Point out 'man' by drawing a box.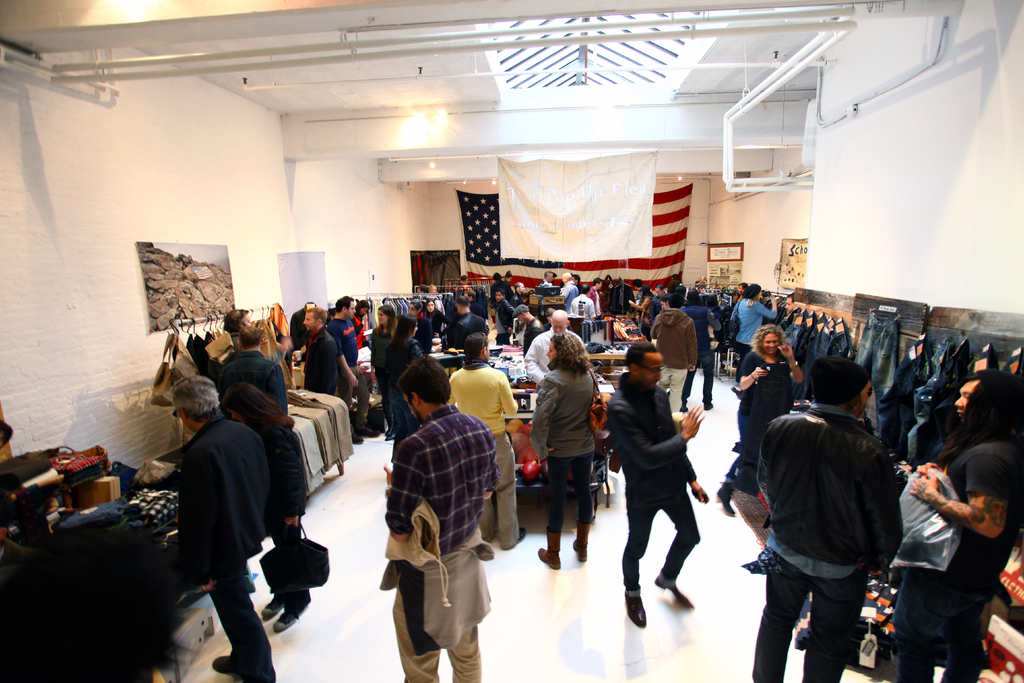
l=566, t=270, r=575, b=302.
